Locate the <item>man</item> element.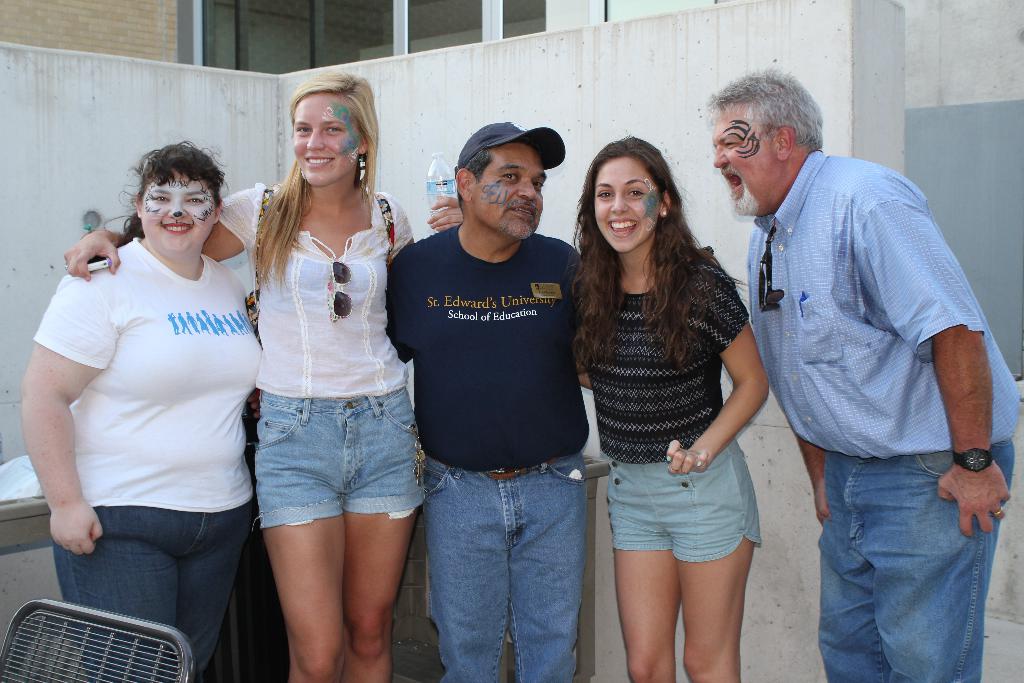
Element bbox: <region>385, 120, 582, 682</region>.
